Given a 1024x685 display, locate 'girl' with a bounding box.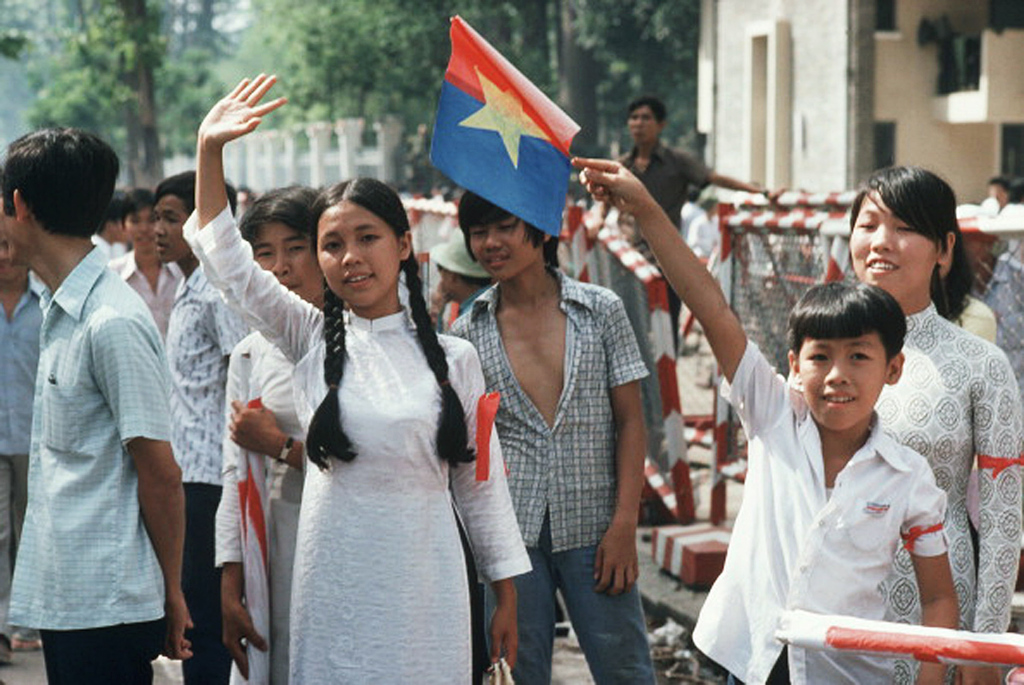
Located: [left=848, top=163, right=1023, bottom=682].
